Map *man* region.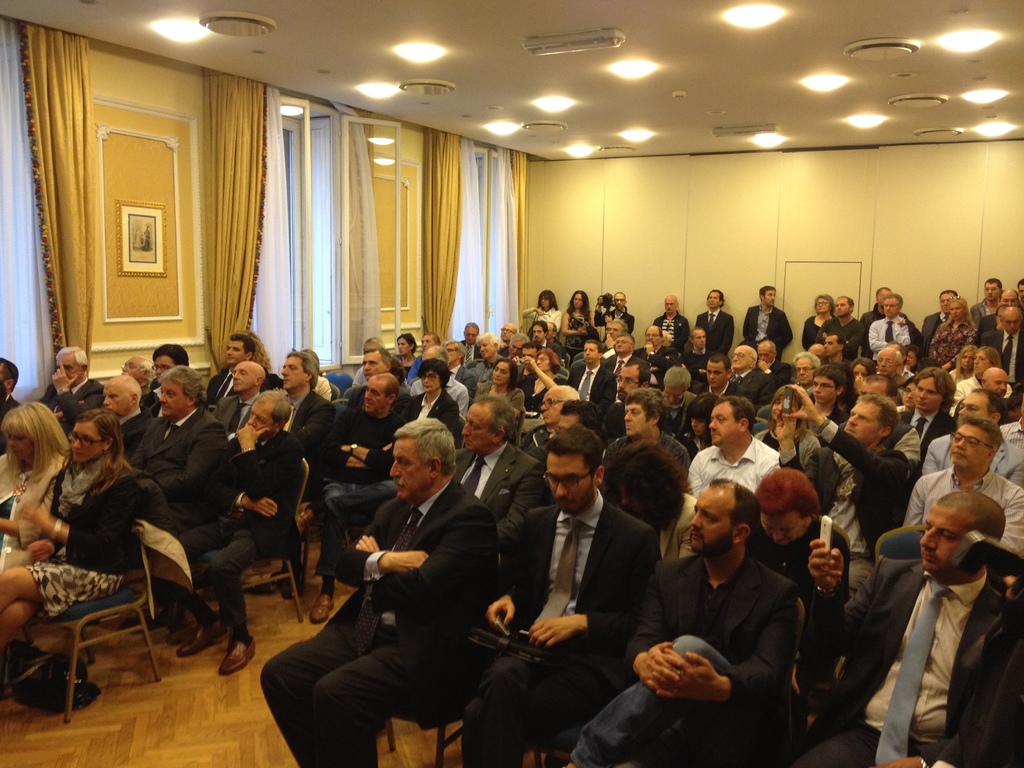
Mapped to [457, 332, 509, 388].
